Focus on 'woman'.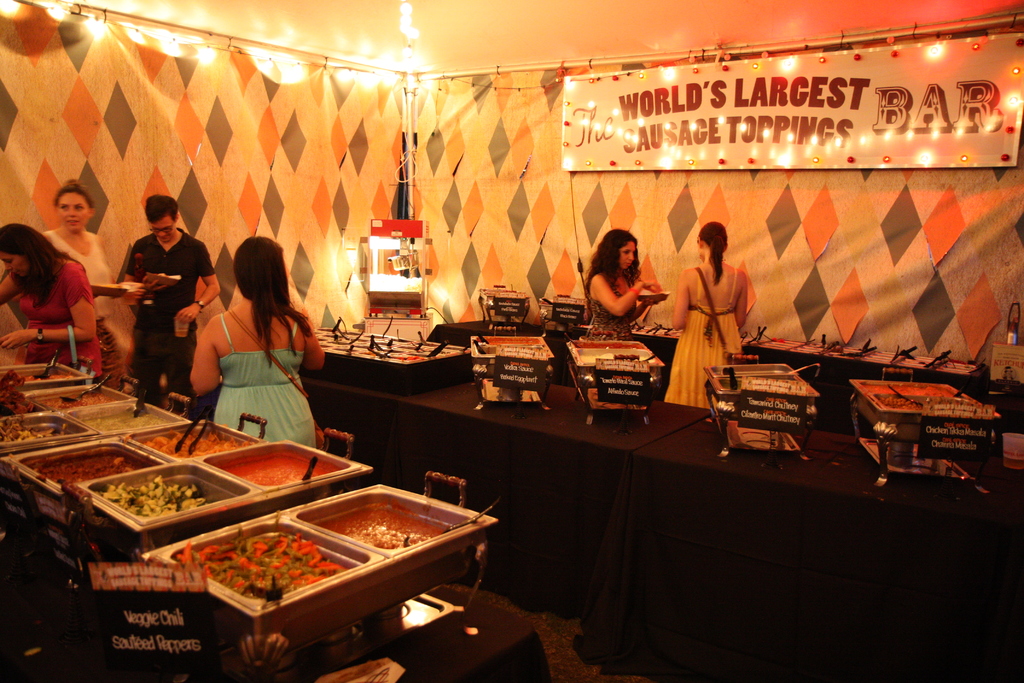
Focused at (left=39, top=179, right=125, bottom=390).
